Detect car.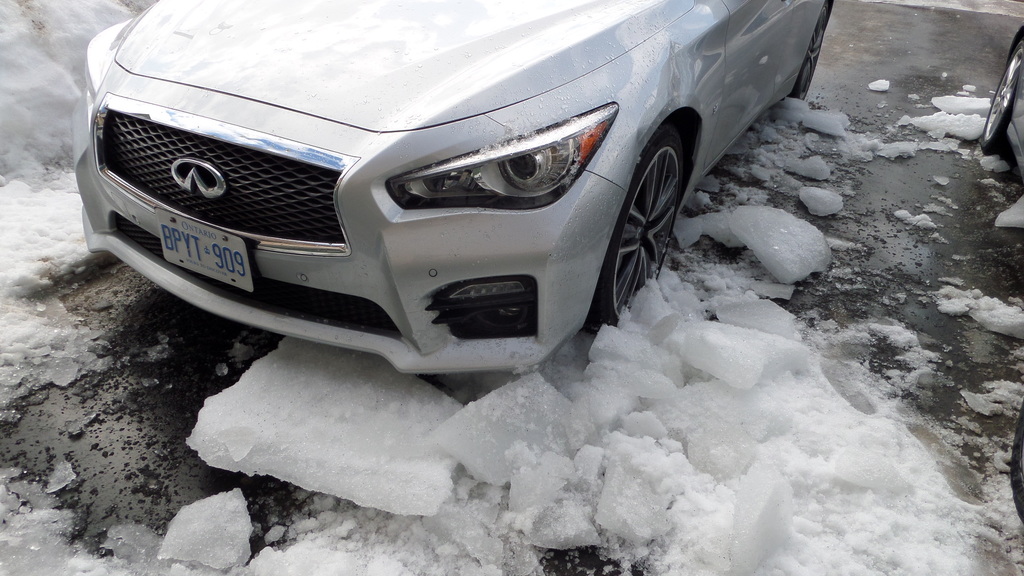
Detected at (63,0,839,379).
